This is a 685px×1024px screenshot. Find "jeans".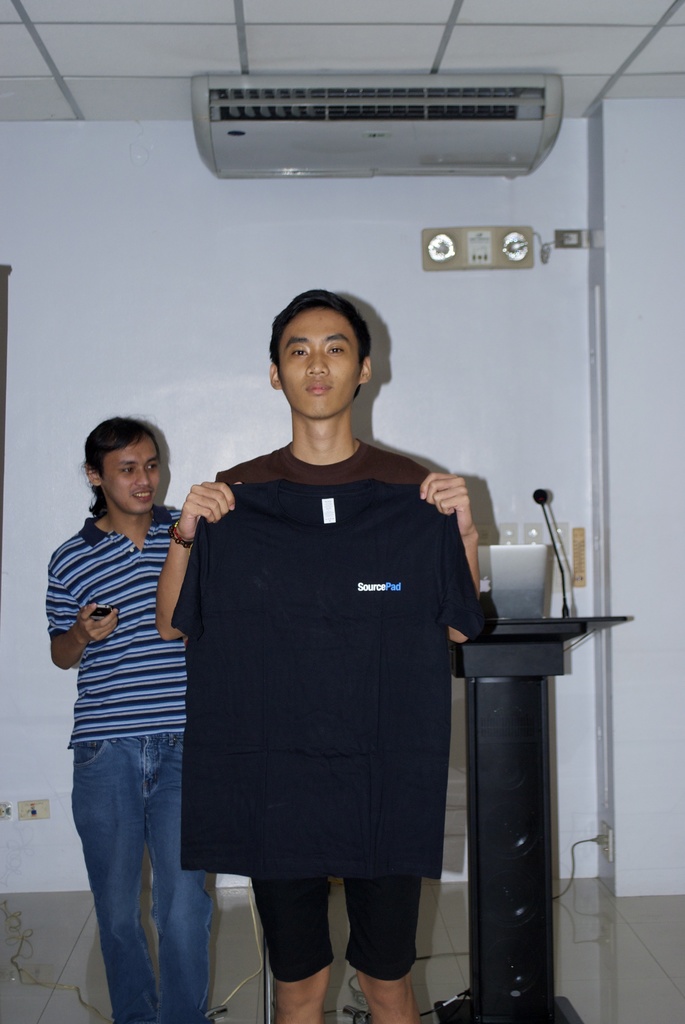
Bounding box: (70,735,221,1023).
